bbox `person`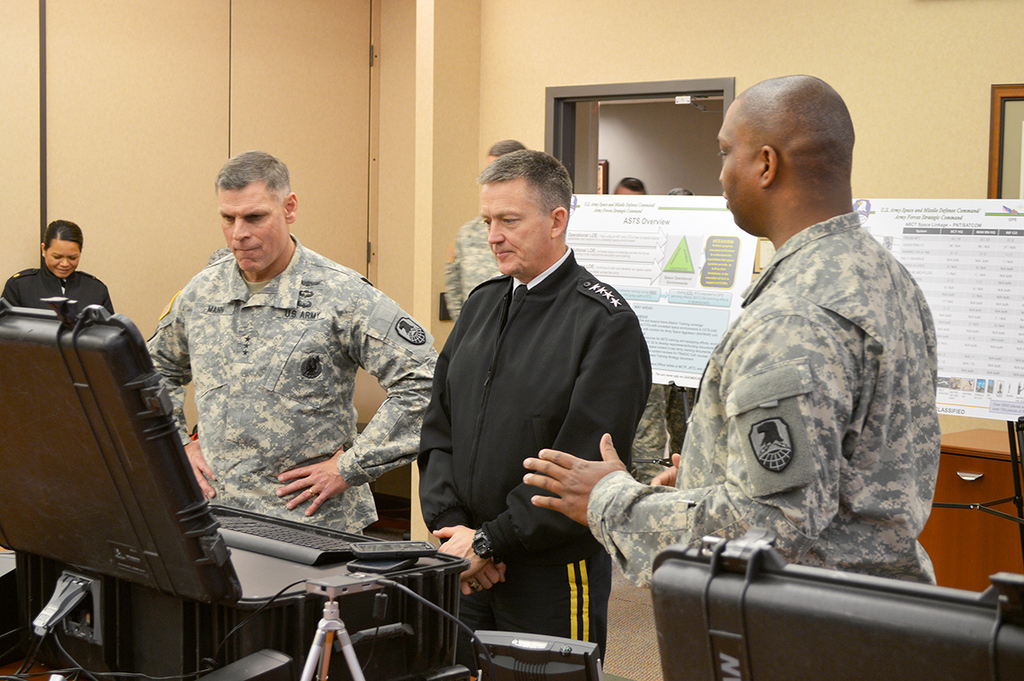
pyautogui.locateOnScreen(523, 72, 943, 585)
